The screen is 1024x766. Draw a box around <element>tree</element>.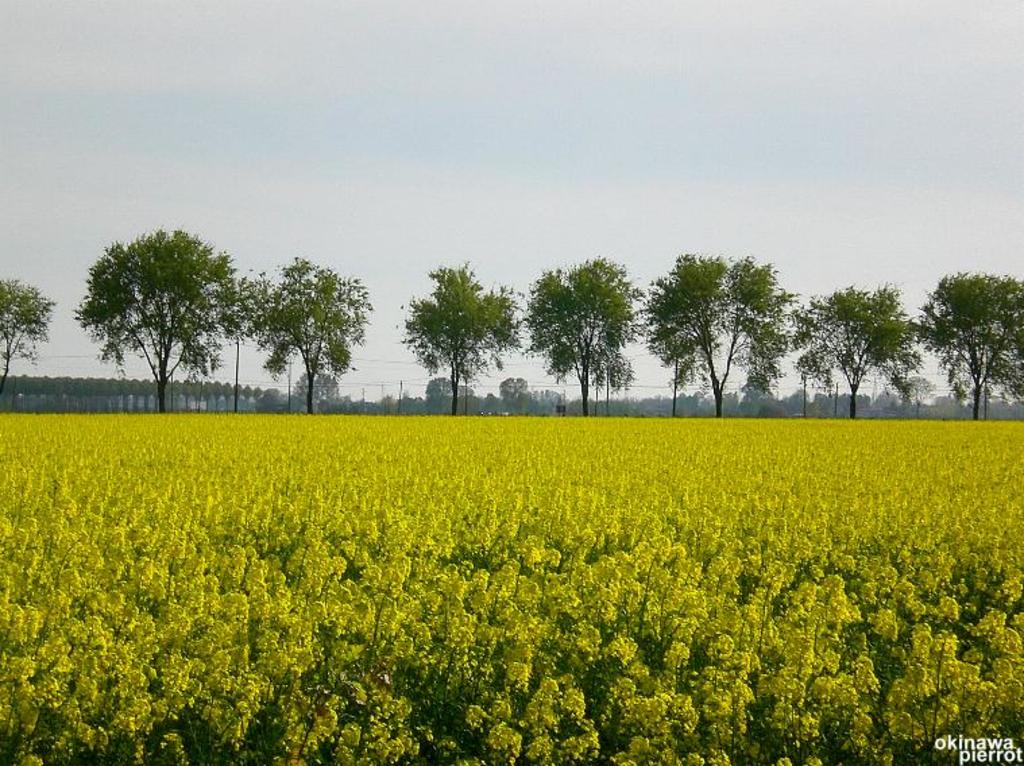
bbox=[395, 255, 526, 418].
